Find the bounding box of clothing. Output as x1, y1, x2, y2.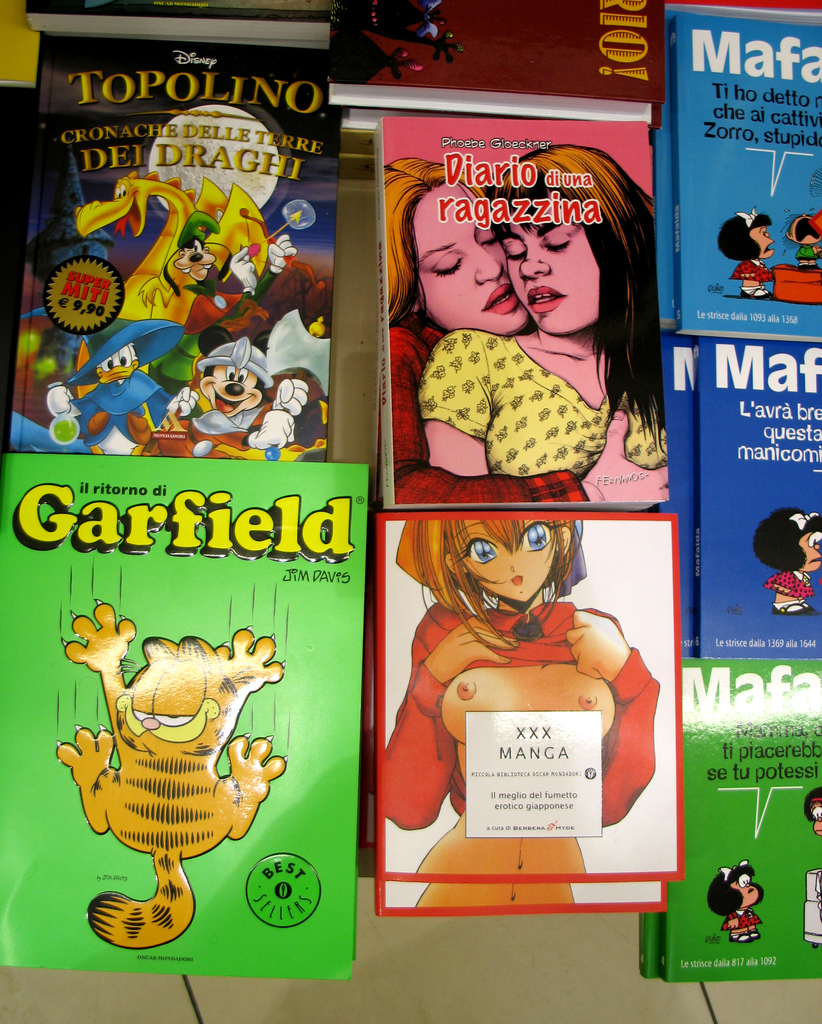
72, 368, 173, 450.
